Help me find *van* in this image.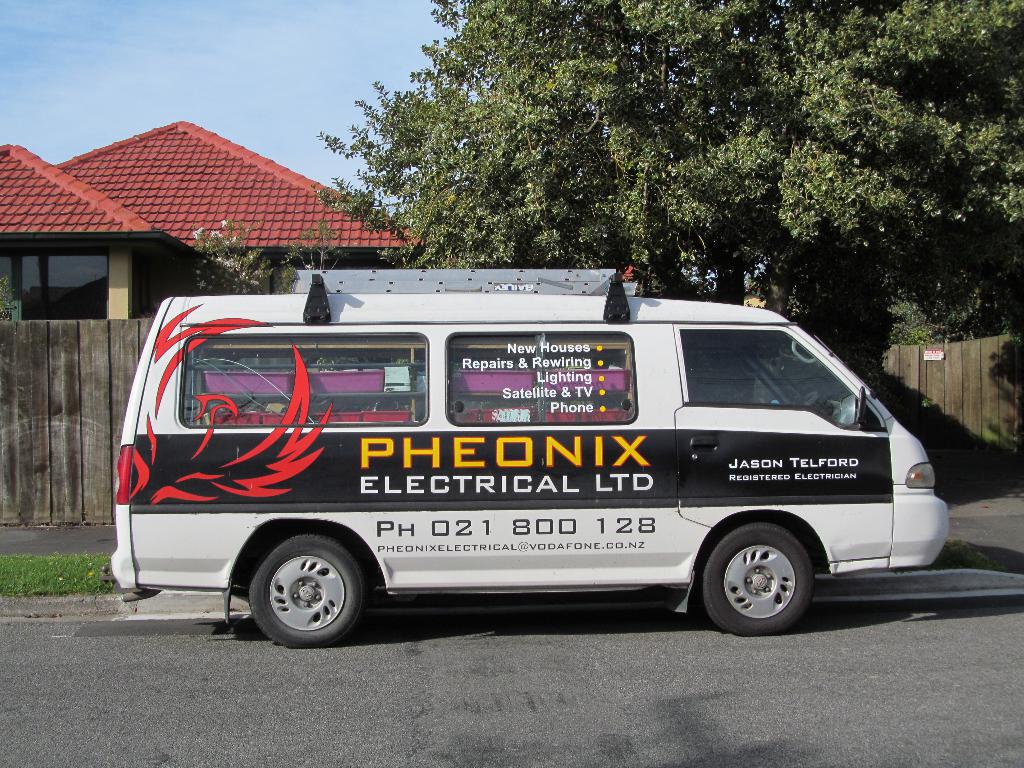
Found it: <box>108,268,954,651</box>.
